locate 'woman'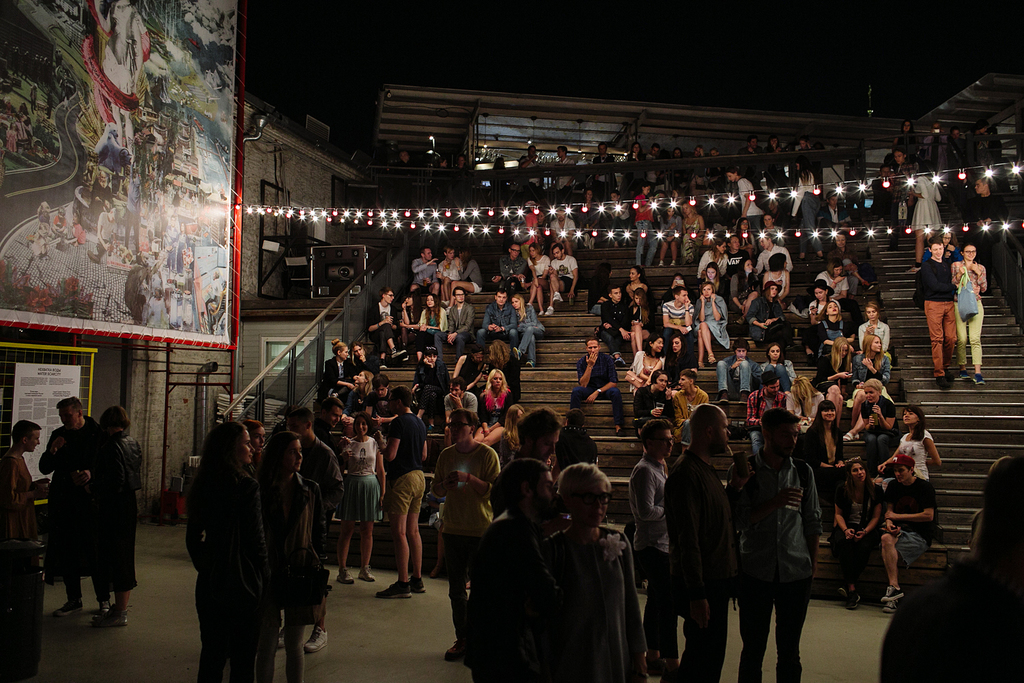
535/208/545/234
